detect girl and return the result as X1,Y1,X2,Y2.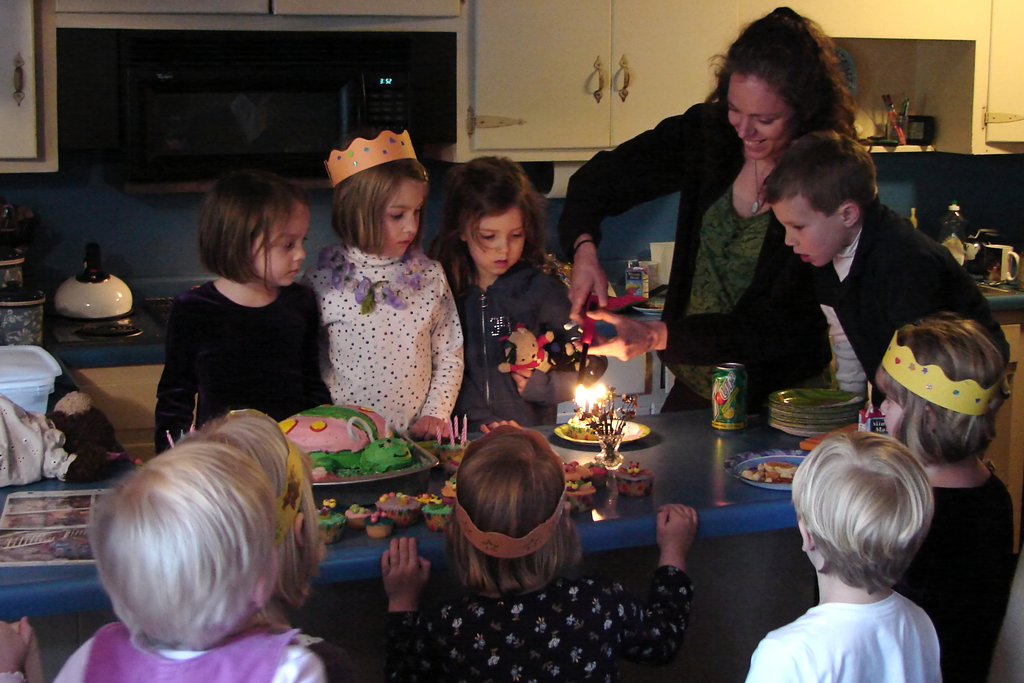
0,438,329,682.
